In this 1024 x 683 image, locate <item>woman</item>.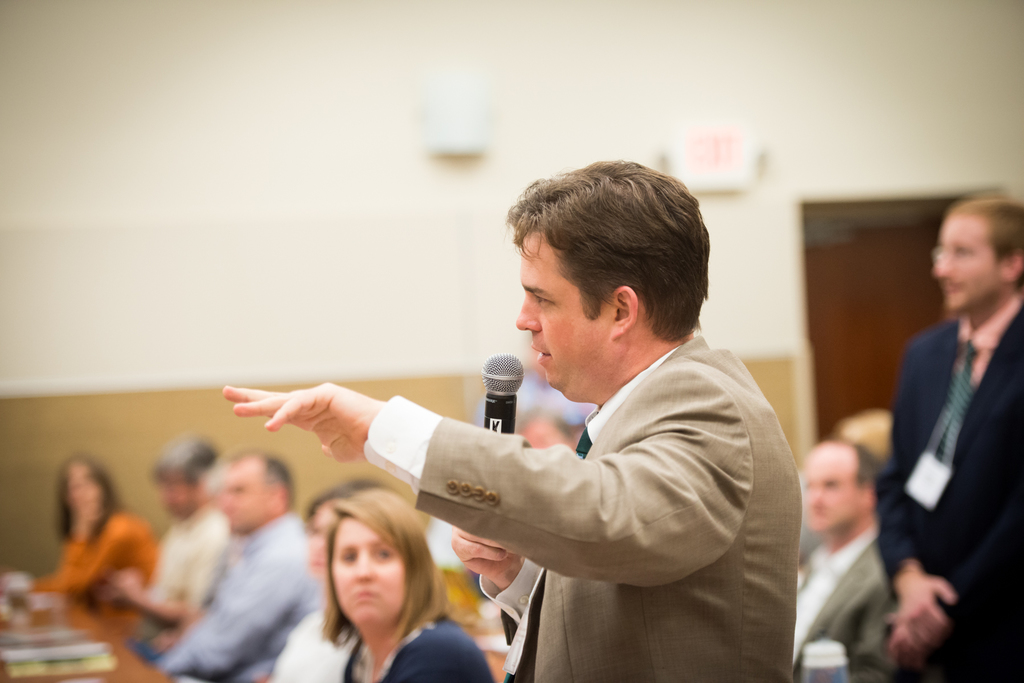
Bounding box: x1=16 y1=456 x2=154 y2=634.
